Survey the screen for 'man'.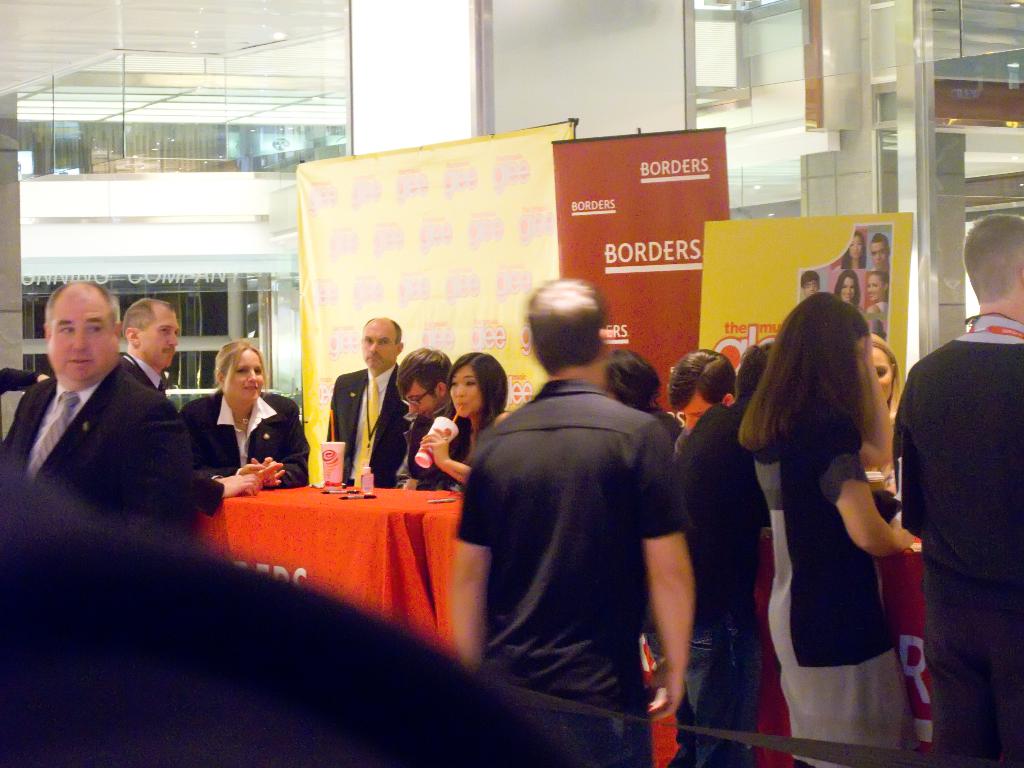
Survey found: pyautogui.locateOnScreen(457, 277, 733, 757).
